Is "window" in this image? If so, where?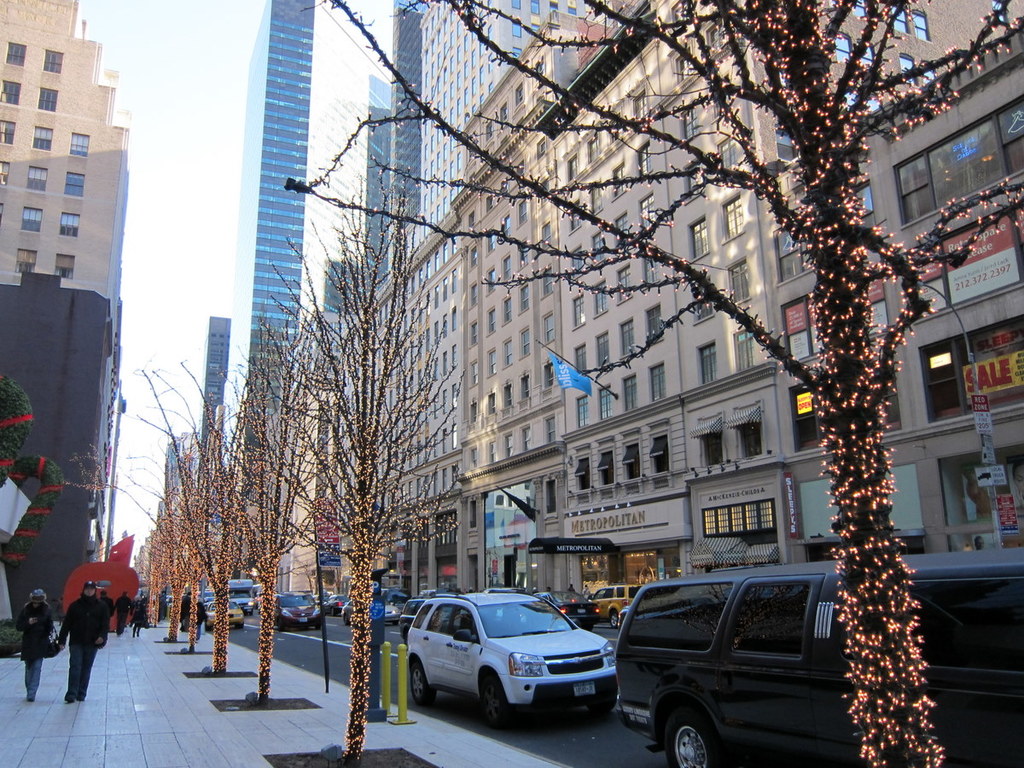
Yes, at 902 56 914 84.
